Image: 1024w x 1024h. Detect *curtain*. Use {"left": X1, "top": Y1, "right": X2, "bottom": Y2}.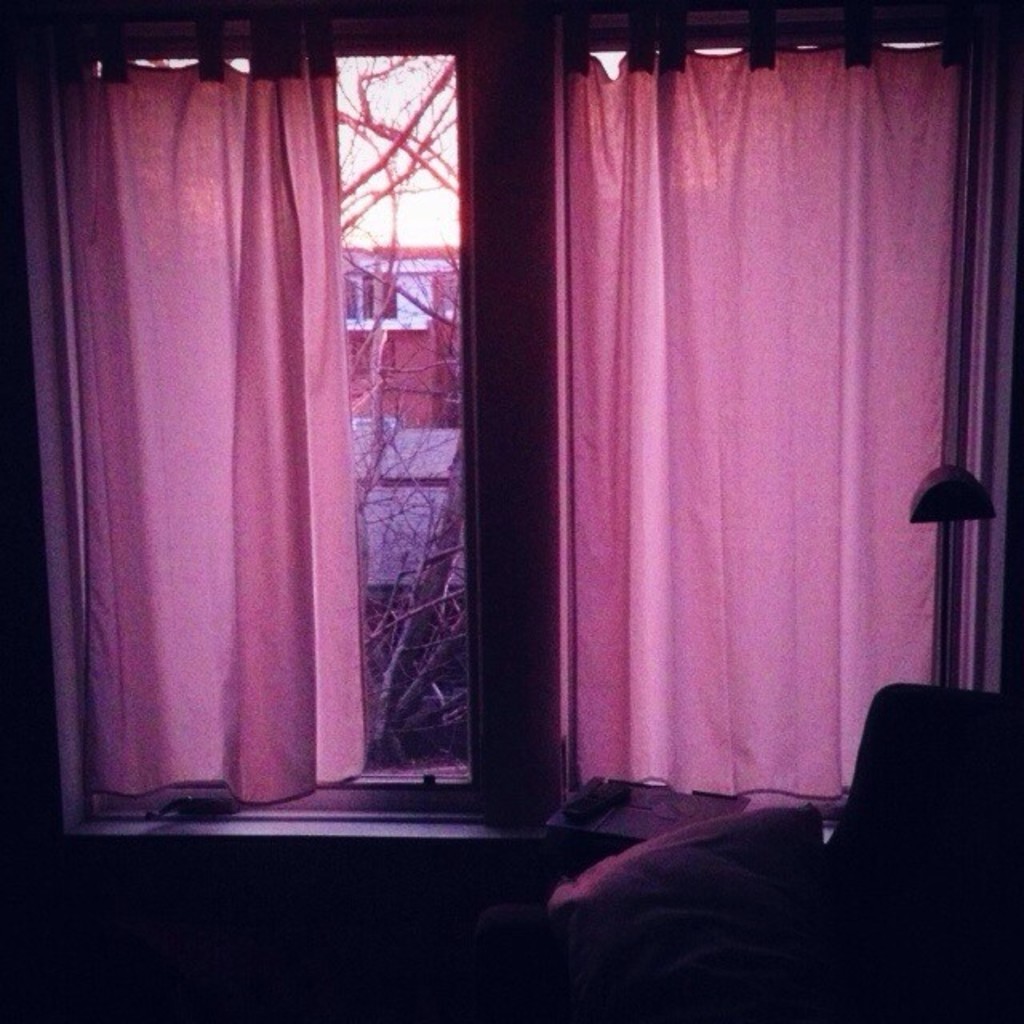
{"left": 0, "top": 45, "right": 373, "bottom": 834}.
